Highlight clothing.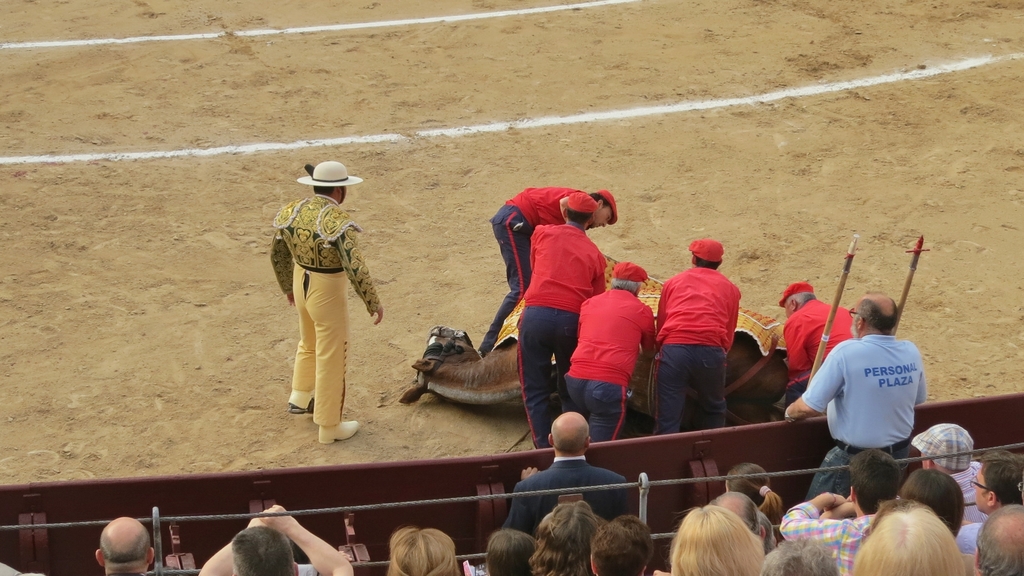
Highlighted region: box=[476, 198, 534, 361].
